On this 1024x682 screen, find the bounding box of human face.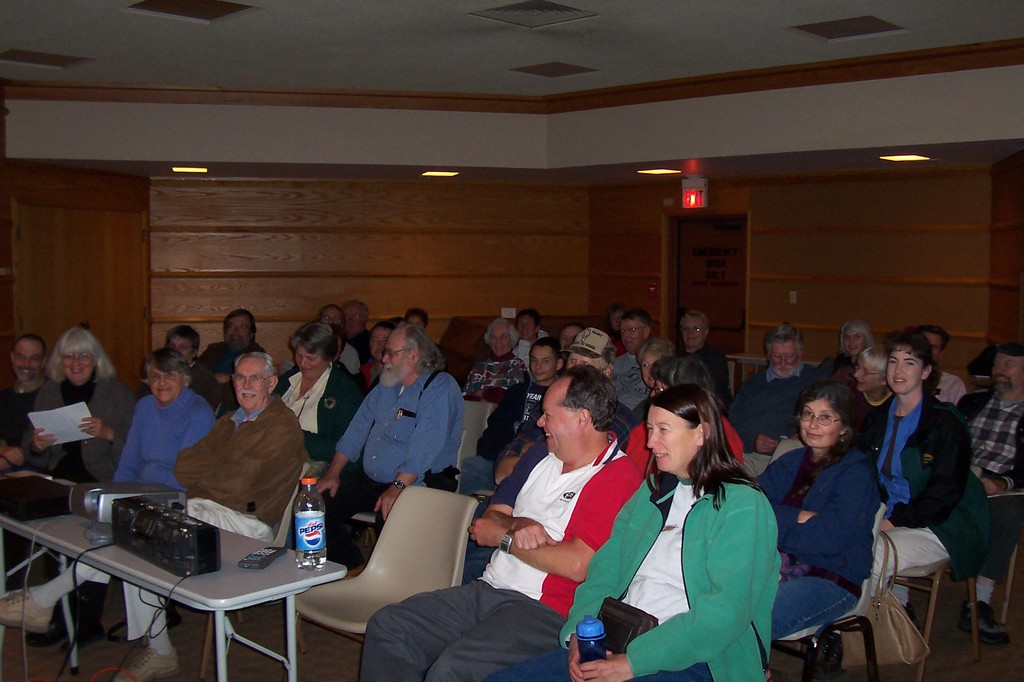
Bounding box: Rect(168, 337, 196, 361).
